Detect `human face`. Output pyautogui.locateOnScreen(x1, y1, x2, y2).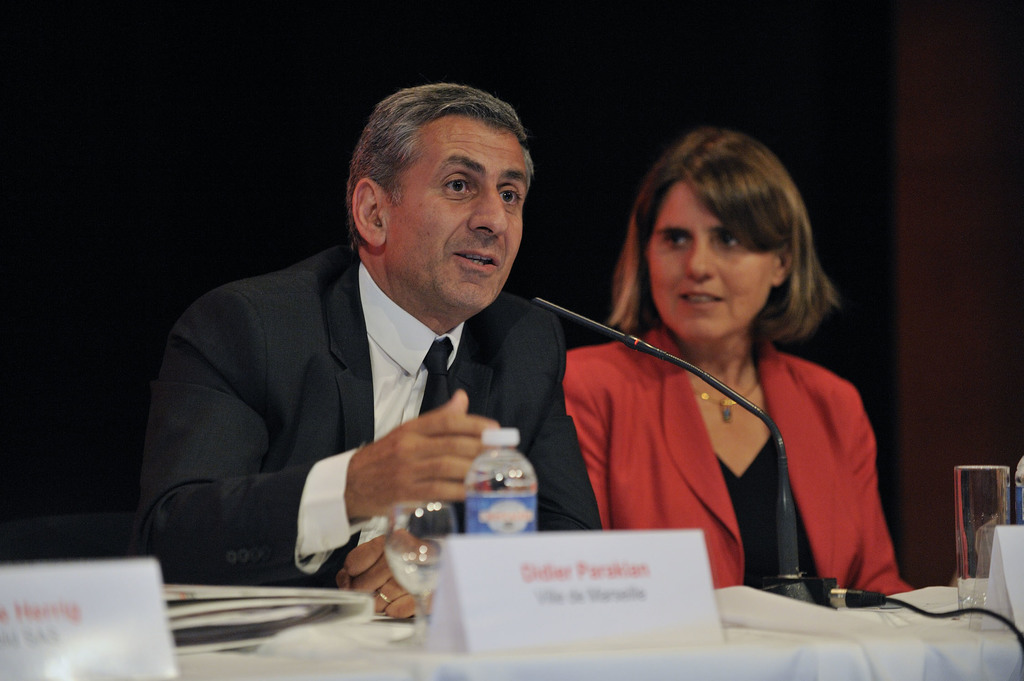
pyautogui.locateOnScreen(382, 122, 532, 310).
